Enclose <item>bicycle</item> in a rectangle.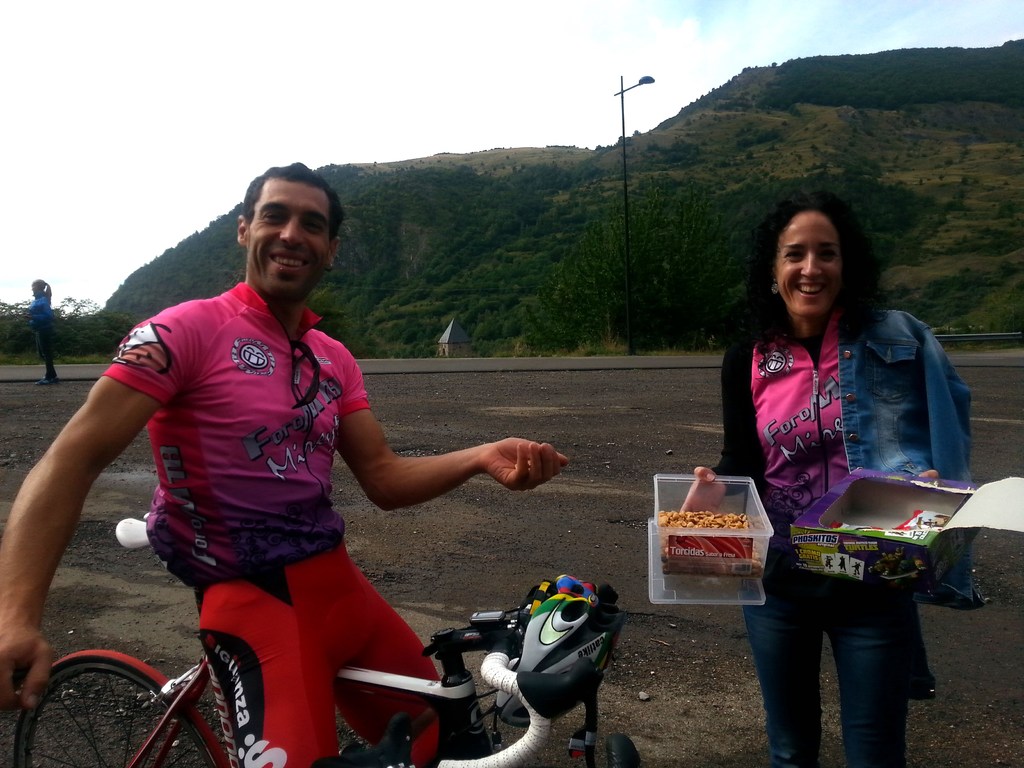
l=44, t=476, r=556, b=767.
